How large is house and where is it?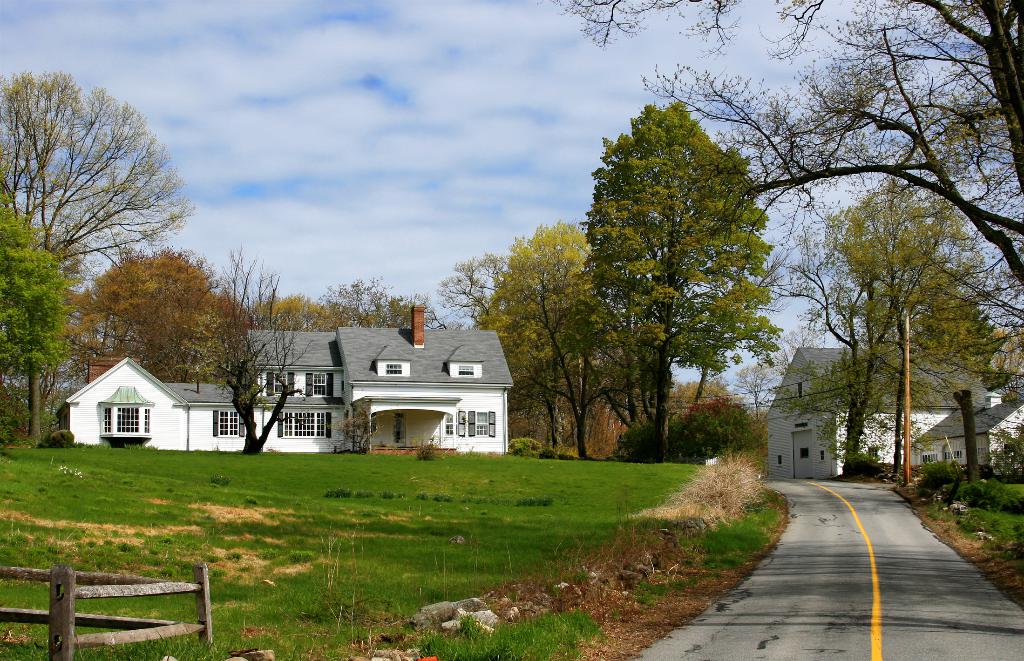
Bounding box: (913, 398, 1023, 466).
